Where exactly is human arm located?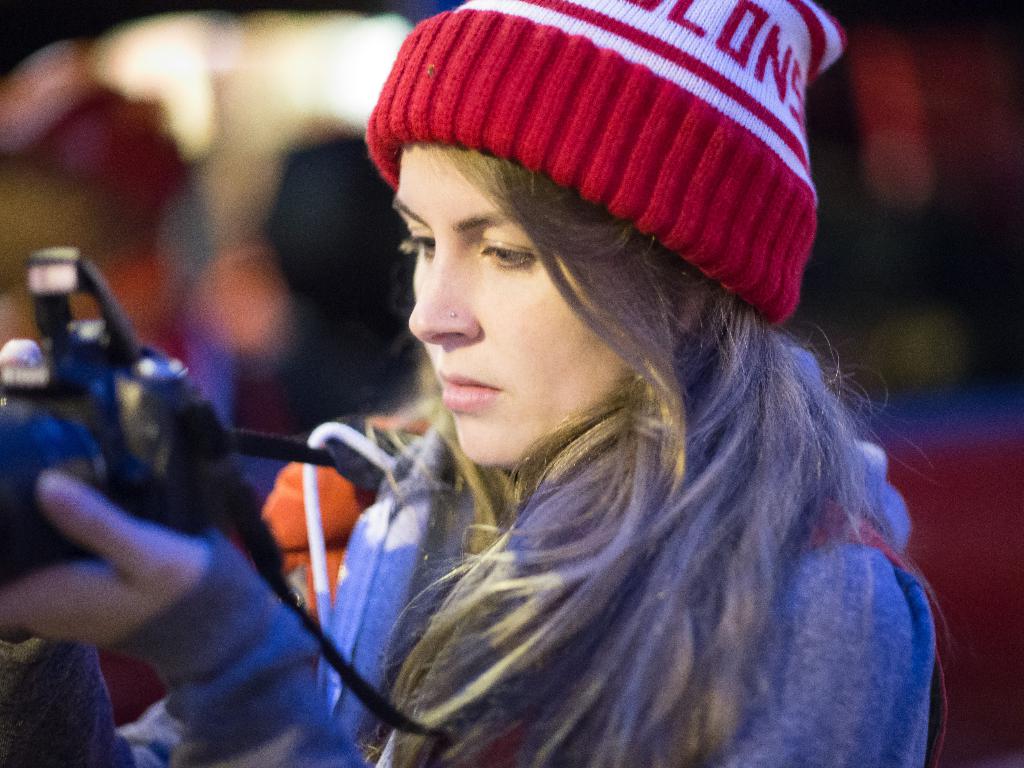
Its bounding box is detection(0, 325, 332, 767).
